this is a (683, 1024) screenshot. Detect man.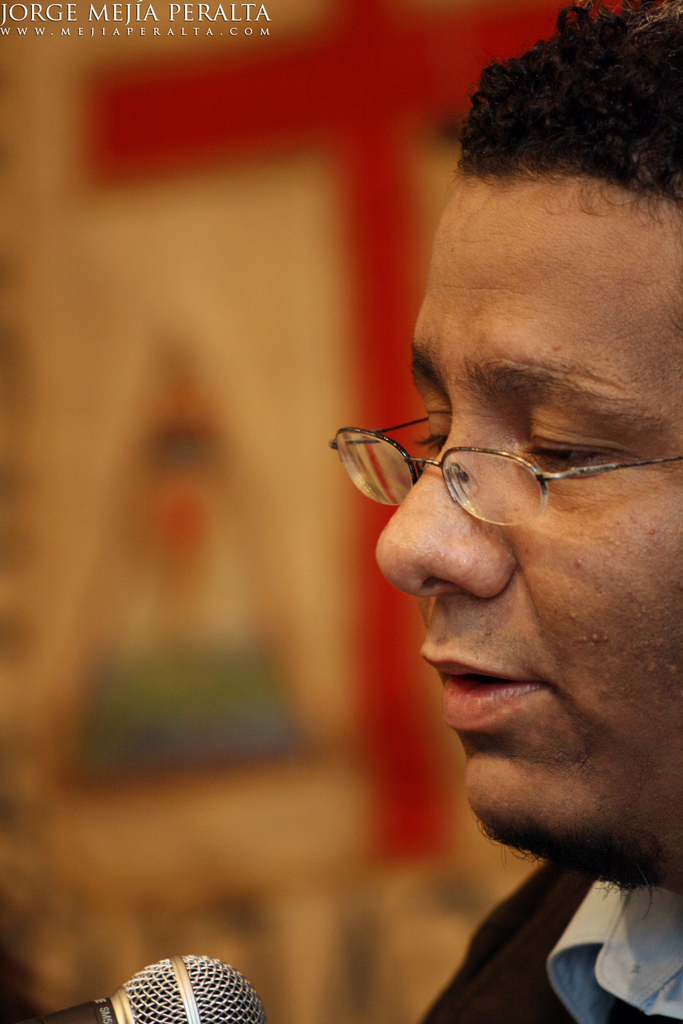
bbox=(326, 0, 682, 449).
